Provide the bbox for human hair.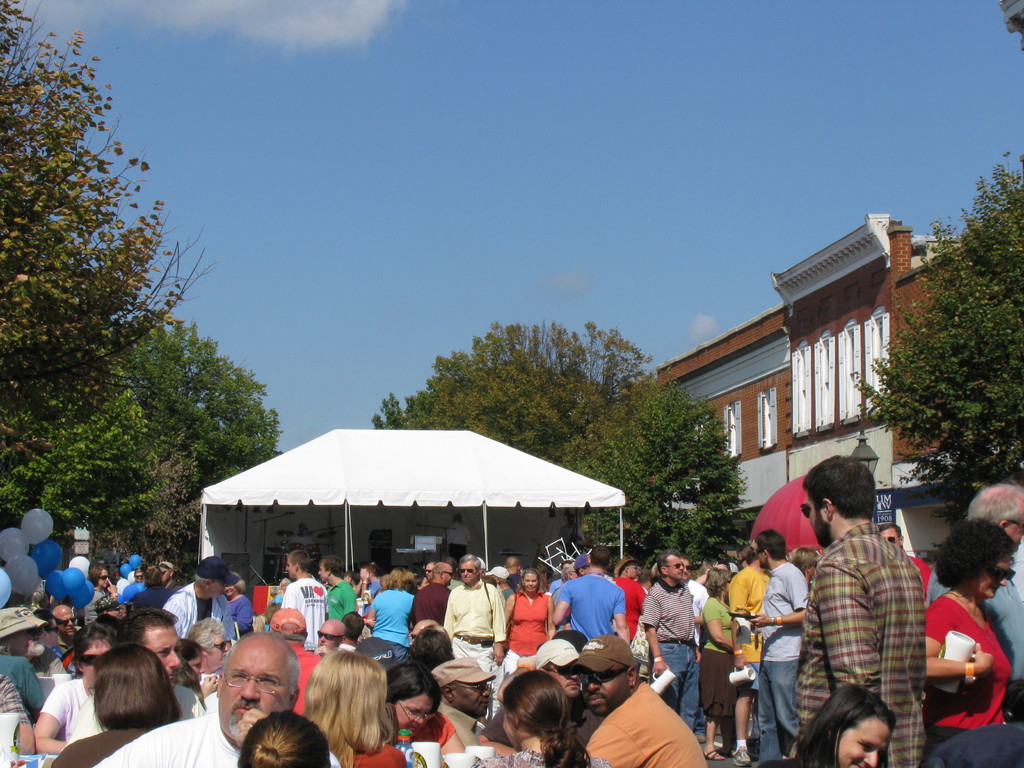
[703,569,735,600].
